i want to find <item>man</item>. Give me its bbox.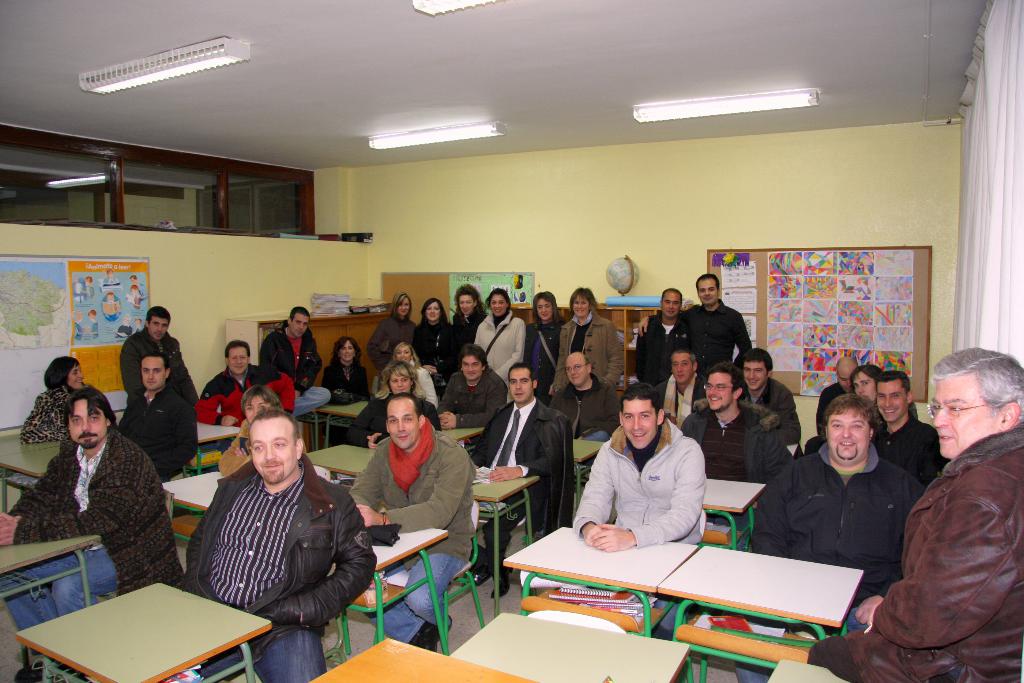
{"x1": 635, "y1": 274, "x2": 751, "y2": 383}.
